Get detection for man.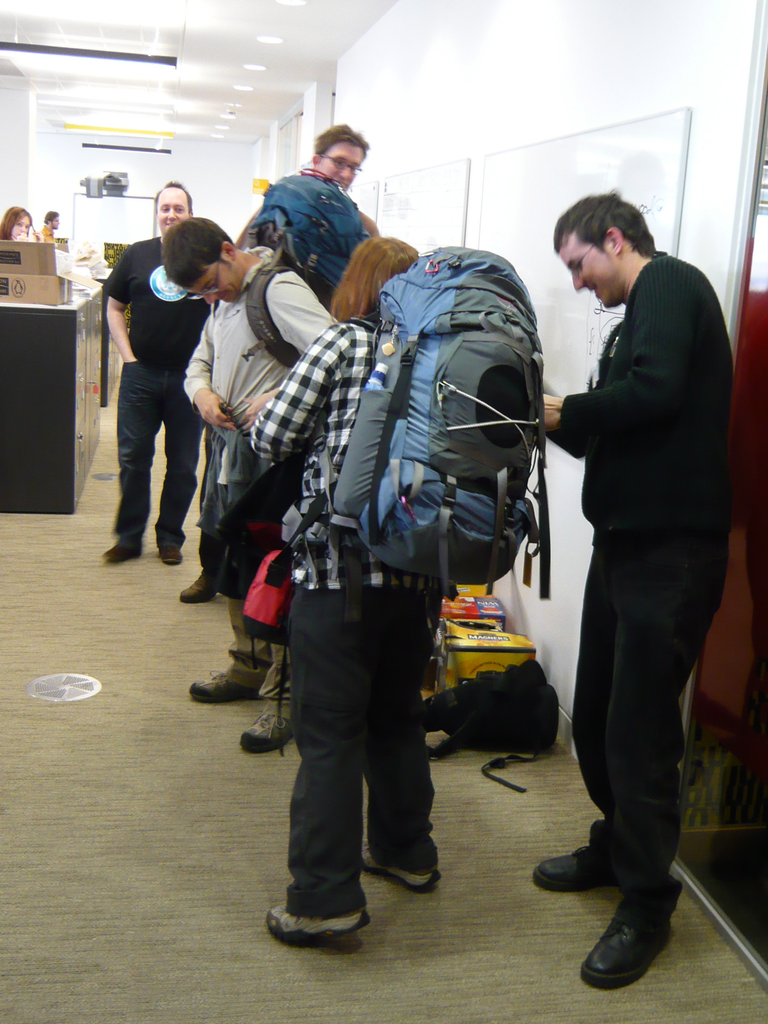
Detection: <bbox>177, 120, 366, 604</bbox>.
